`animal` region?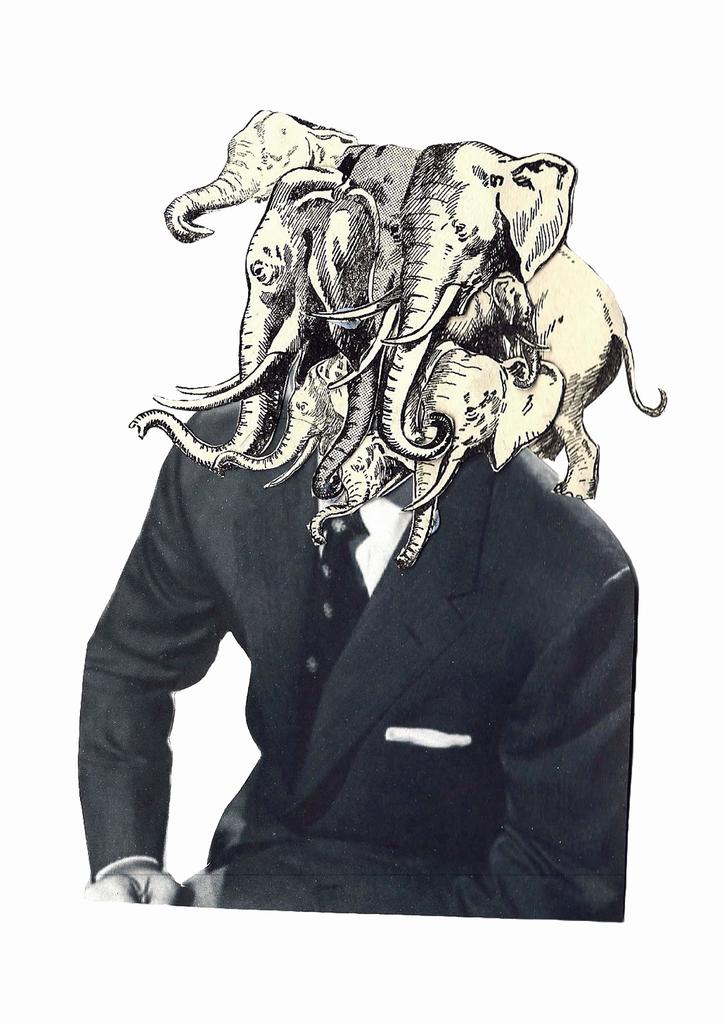
region(129, 106, 670, 570)
